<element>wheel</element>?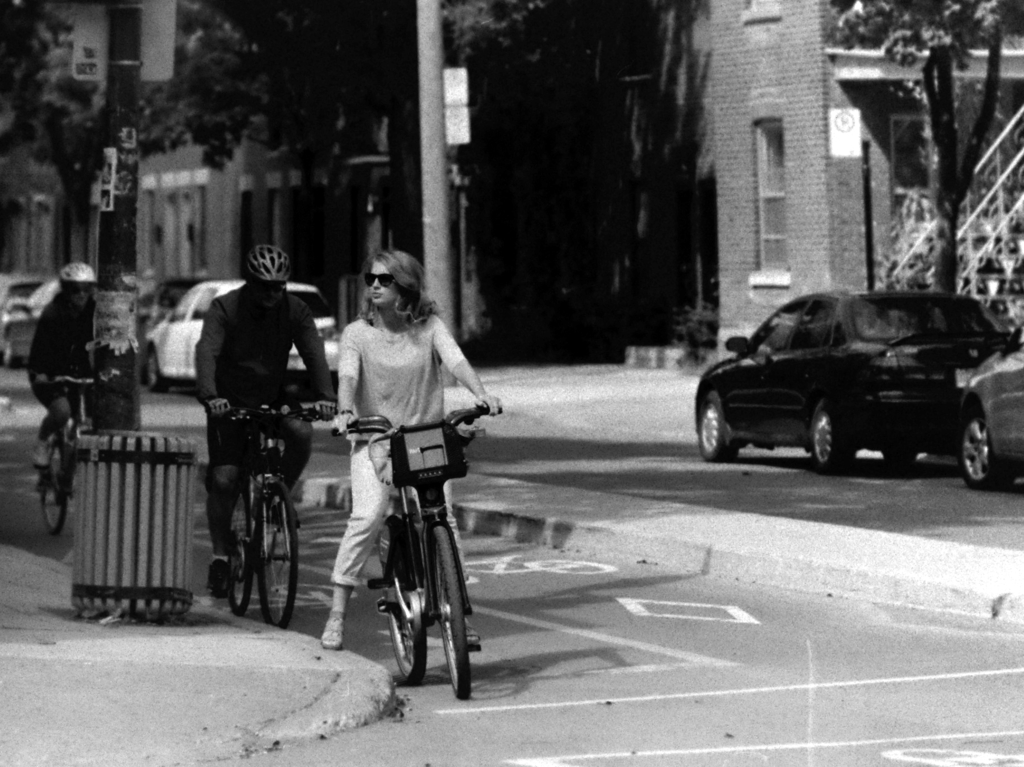
4/337/21/368
